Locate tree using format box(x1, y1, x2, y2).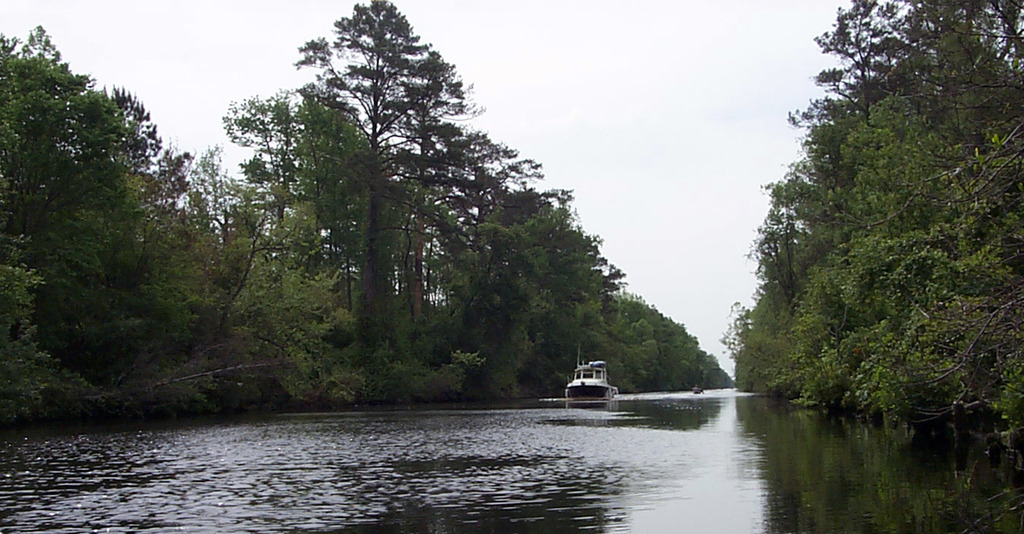
box(756, 177, 835, 363).
